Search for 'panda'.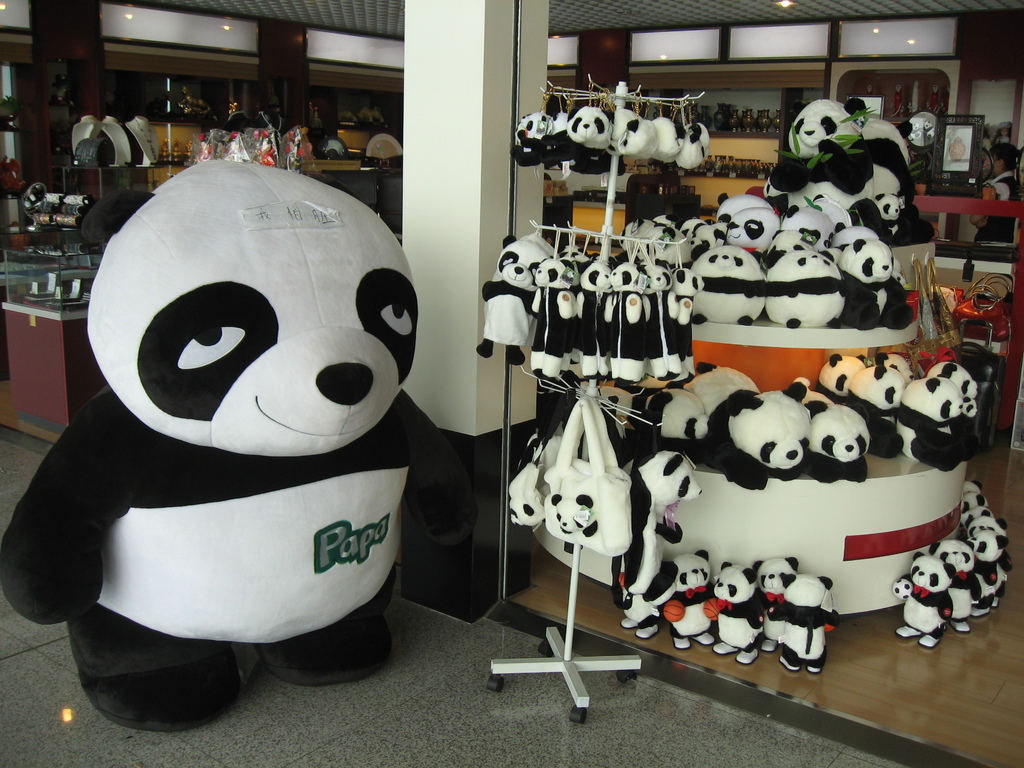
Found at (637,452,705,509).
